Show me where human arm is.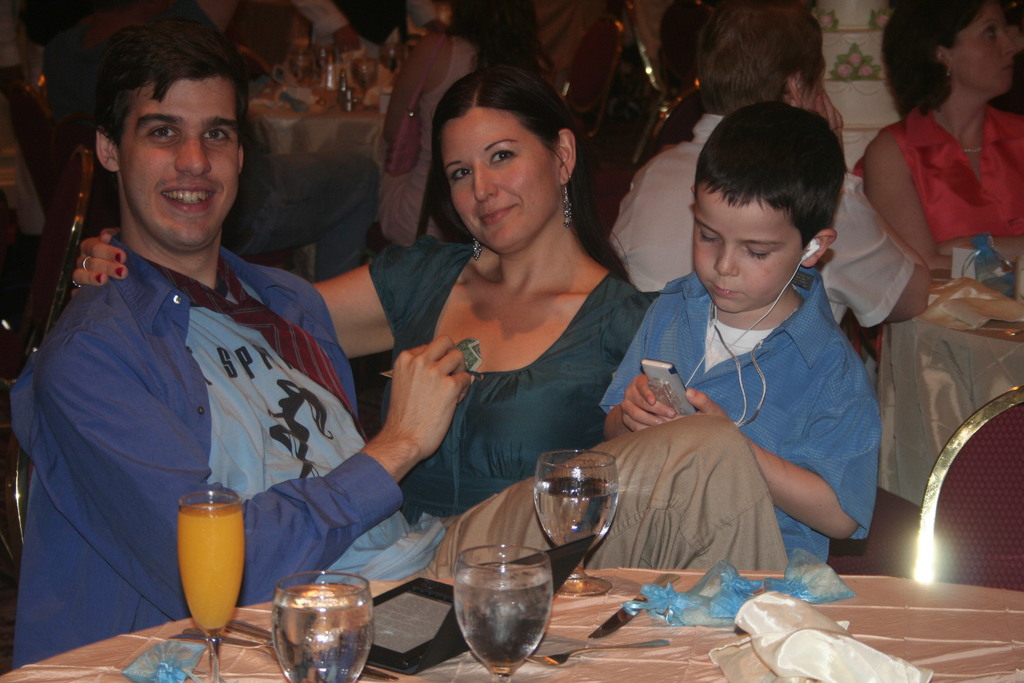
human arm is at {"left": 65, "top": 220, "right": 435, "bottom": 362}.
